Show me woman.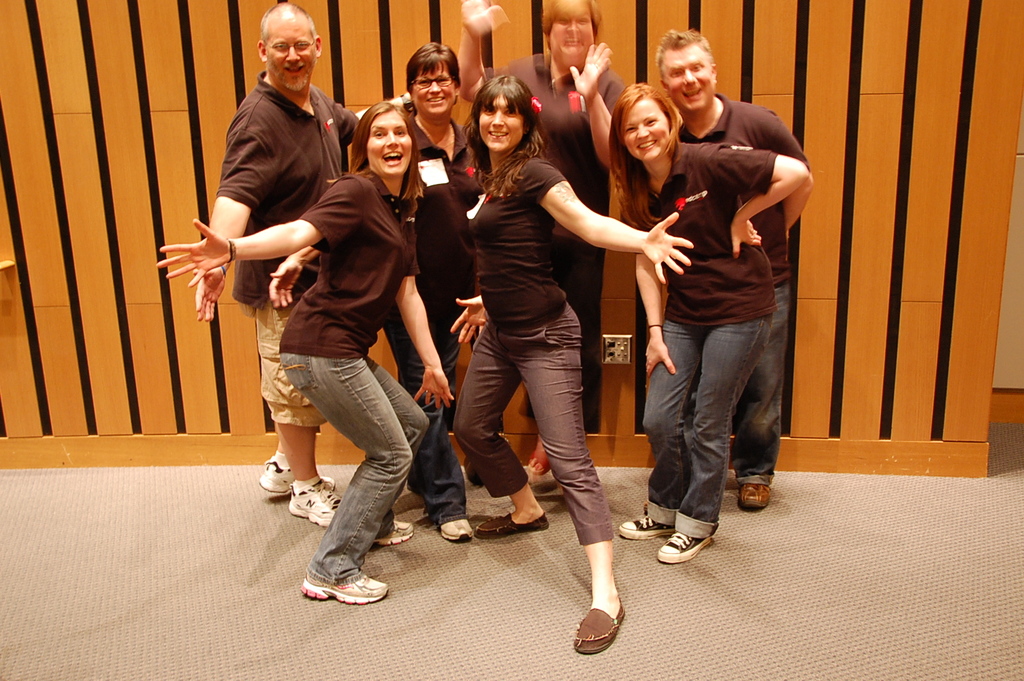
woman is here: <bbox>357, 40, 492, 540</bbox>.
